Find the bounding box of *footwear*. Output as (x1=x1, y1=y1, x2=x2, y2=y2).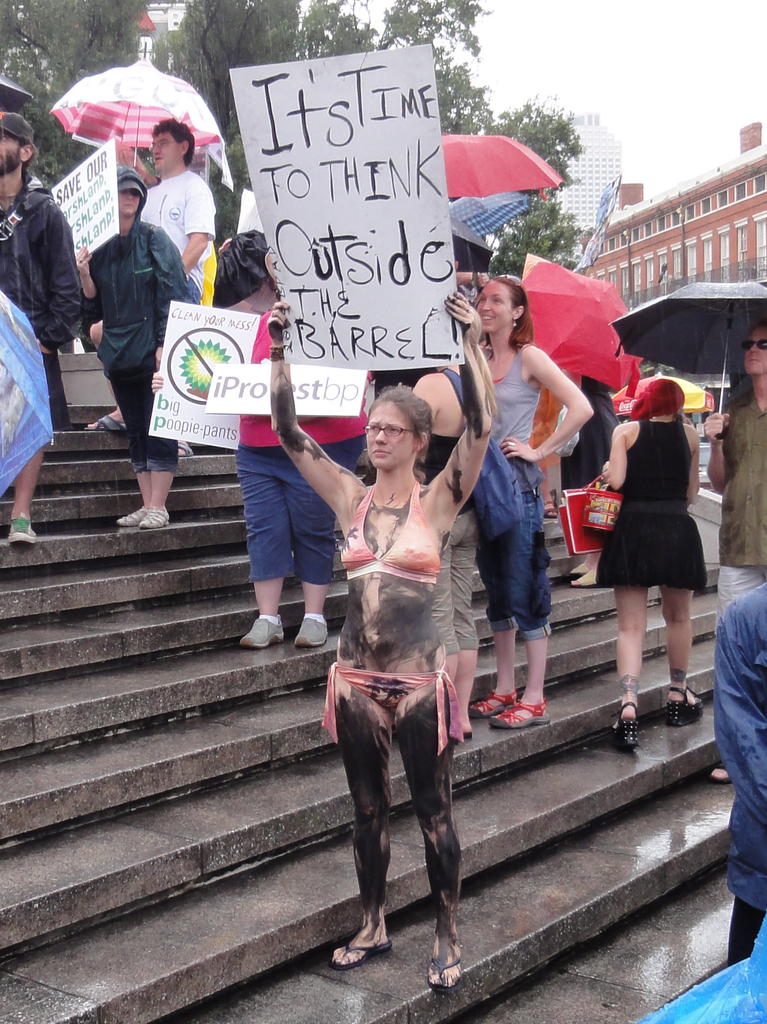
(x1=241, y1=615, x2=285, y2=650).
